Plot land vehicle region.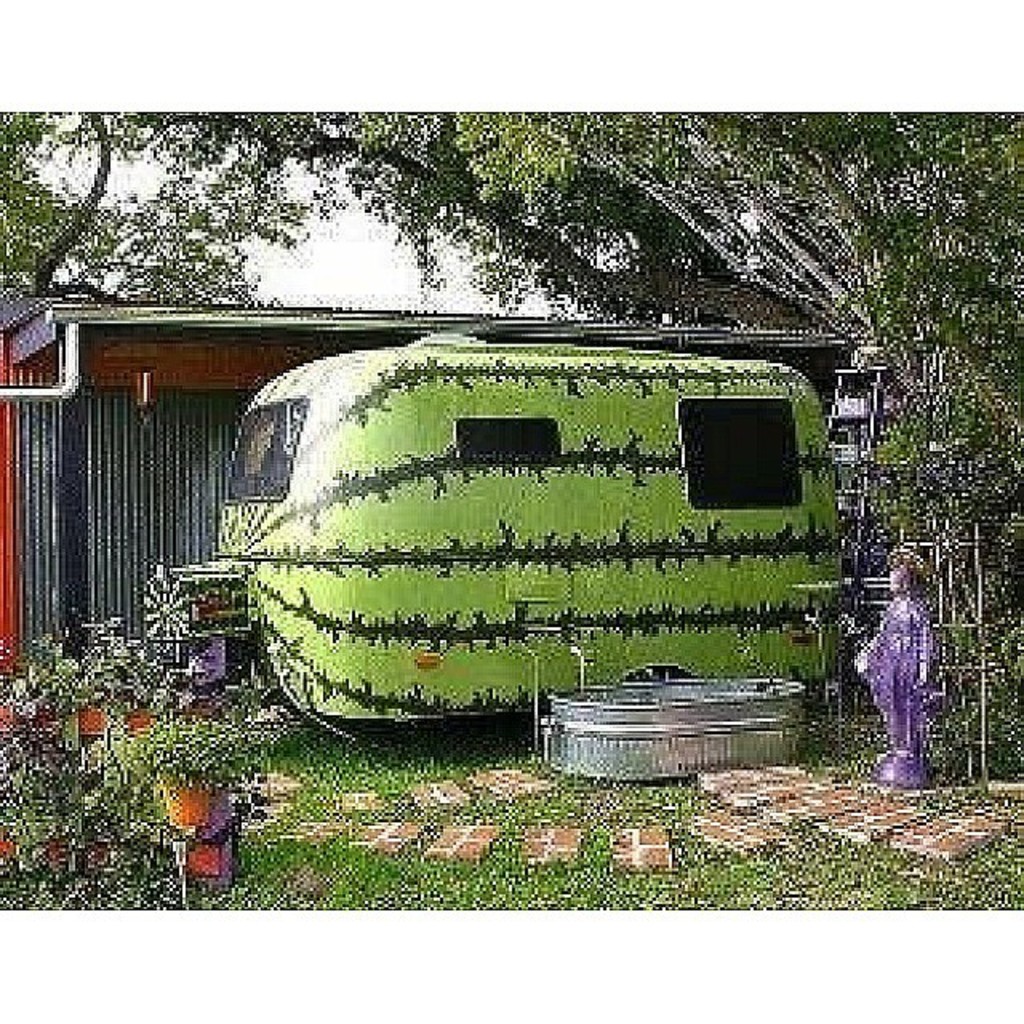
Plotted at detection(173, 317, 888, 752).
